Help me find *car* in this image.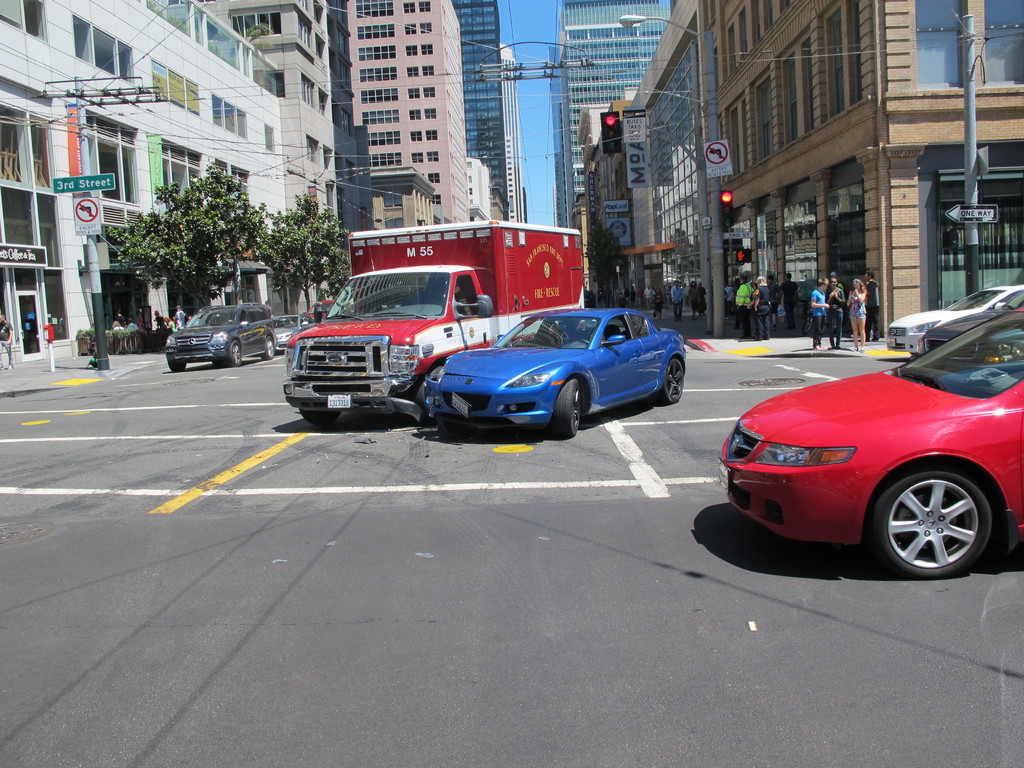
Found it: <box>886,278,1023,356</box>.
